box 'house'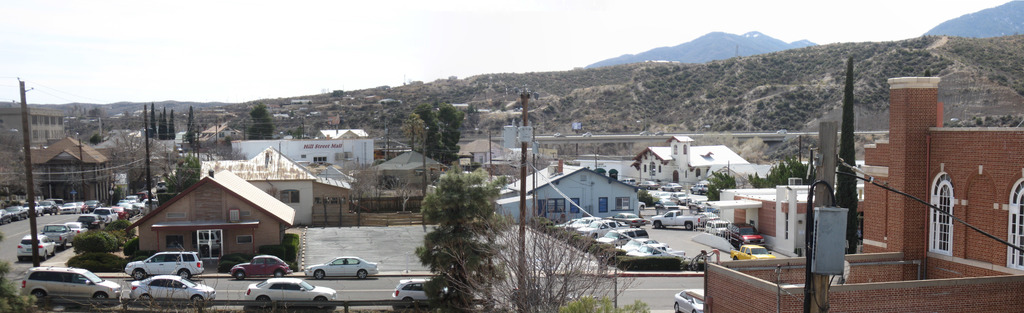
bbox=(195, 116, 237, 157)
